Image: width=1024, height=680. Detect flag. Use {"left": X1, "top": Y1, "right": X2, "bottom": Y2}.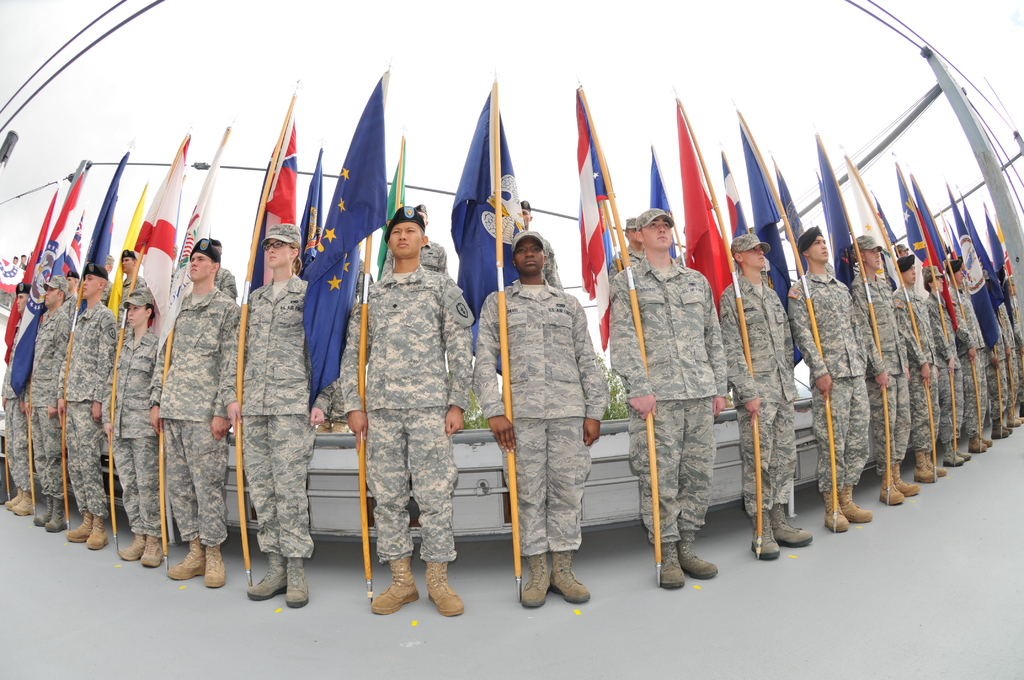
{"left": 911, "top": 243, "right": 929, "bottom": 301}.
